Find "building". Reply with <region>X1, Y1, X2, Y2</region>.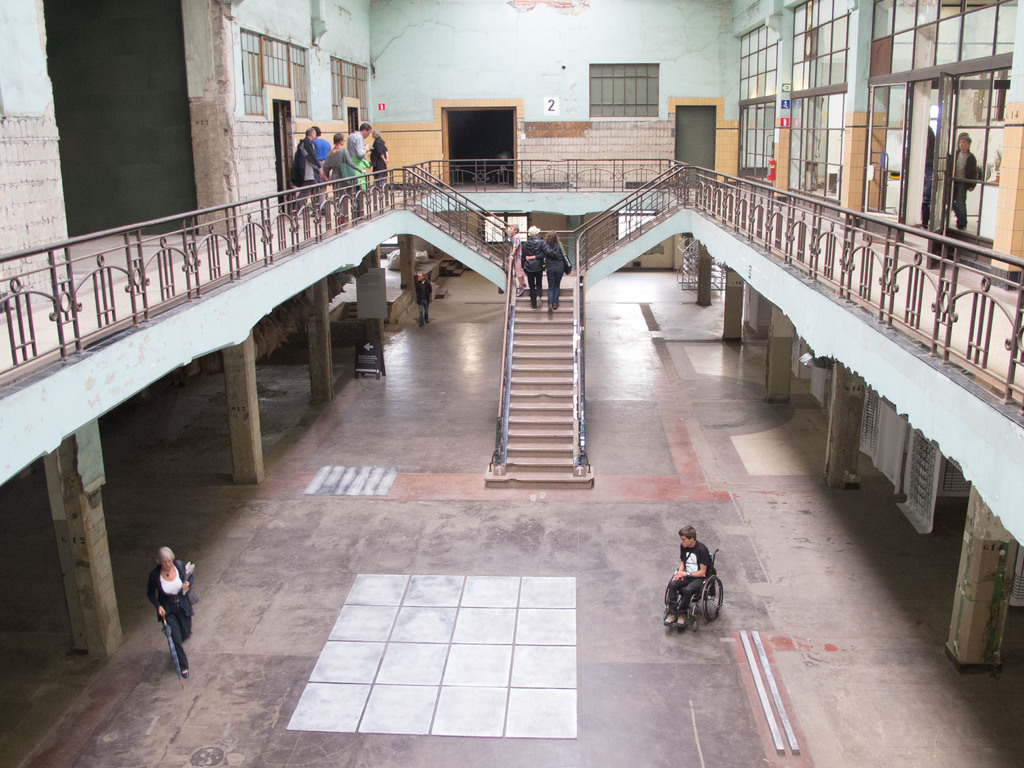
<region>0, 0, 1023, 767</region>.
